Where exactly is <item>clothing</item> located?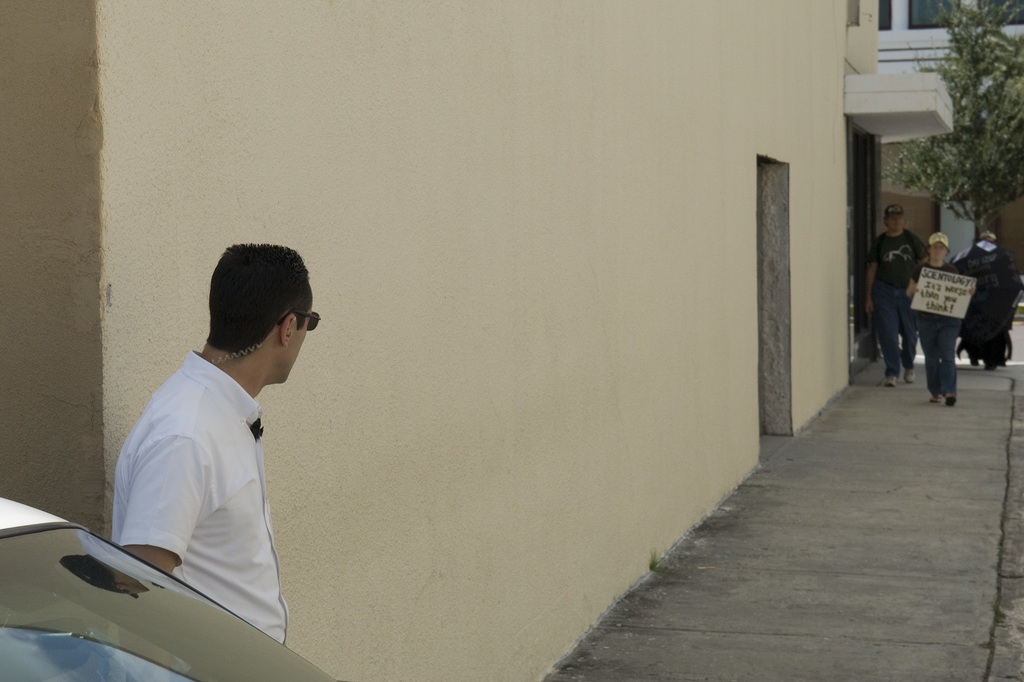
Its bounding box is [908, 265, 957, 413].
